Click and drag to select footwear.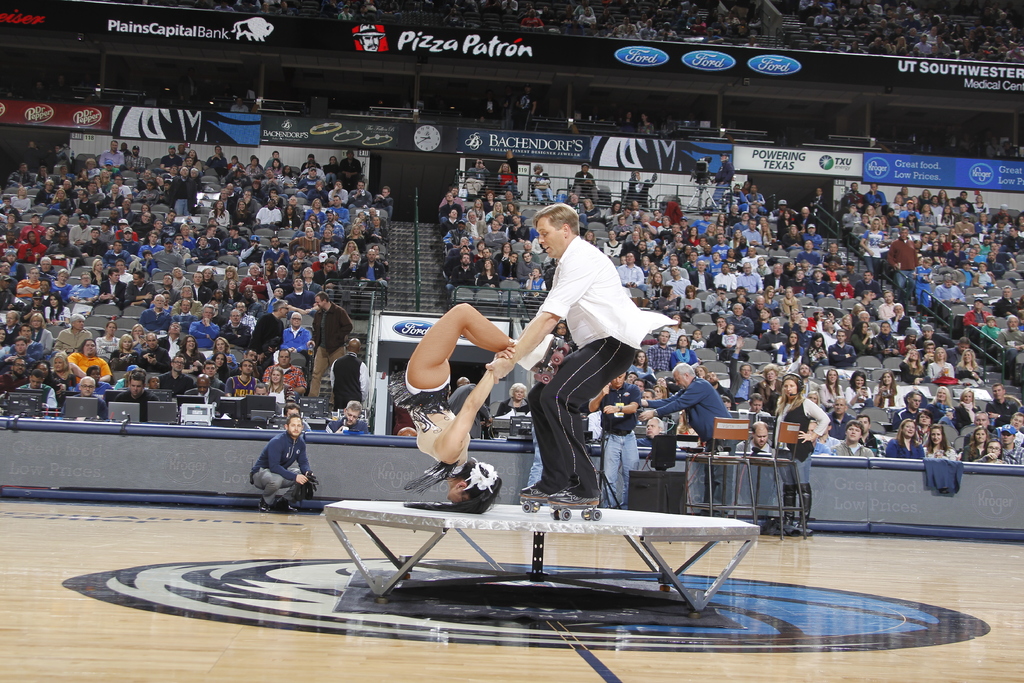
Selection: [277,498,298,513].
